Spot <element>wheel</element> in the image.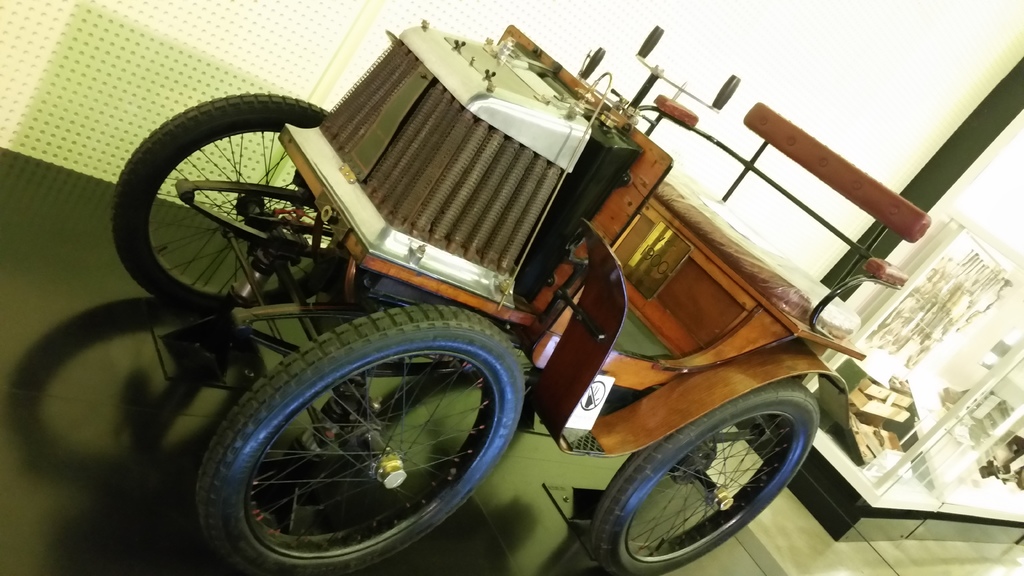
<element>wheel</element> found at locate(111, 90, 335, 313).
